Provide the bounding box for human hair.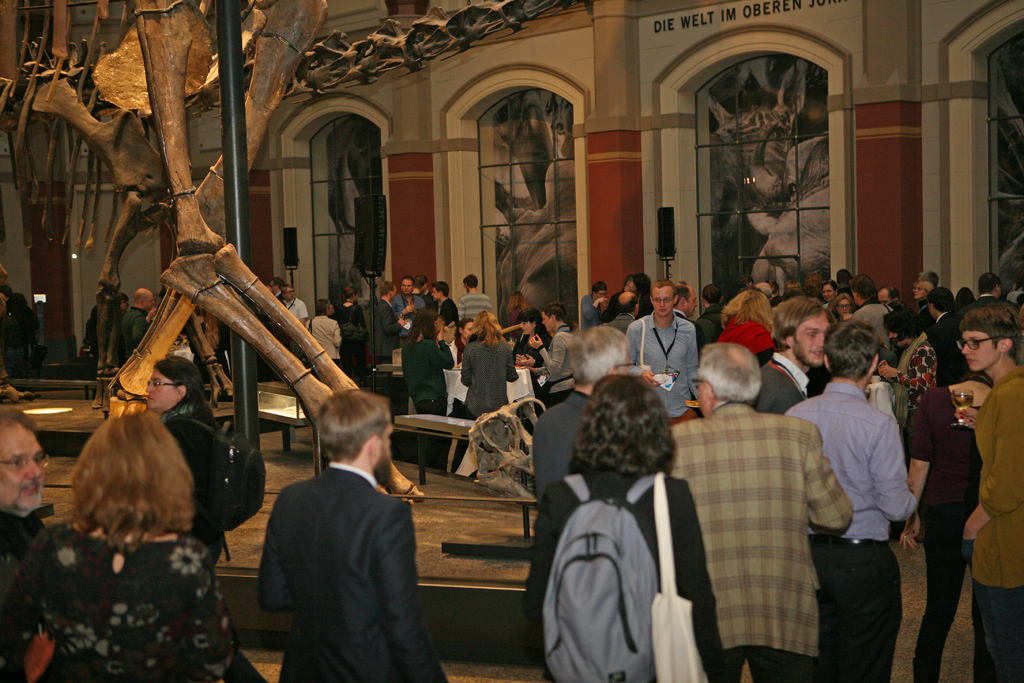
(left=472, top=309, right=504, bottom=352).
